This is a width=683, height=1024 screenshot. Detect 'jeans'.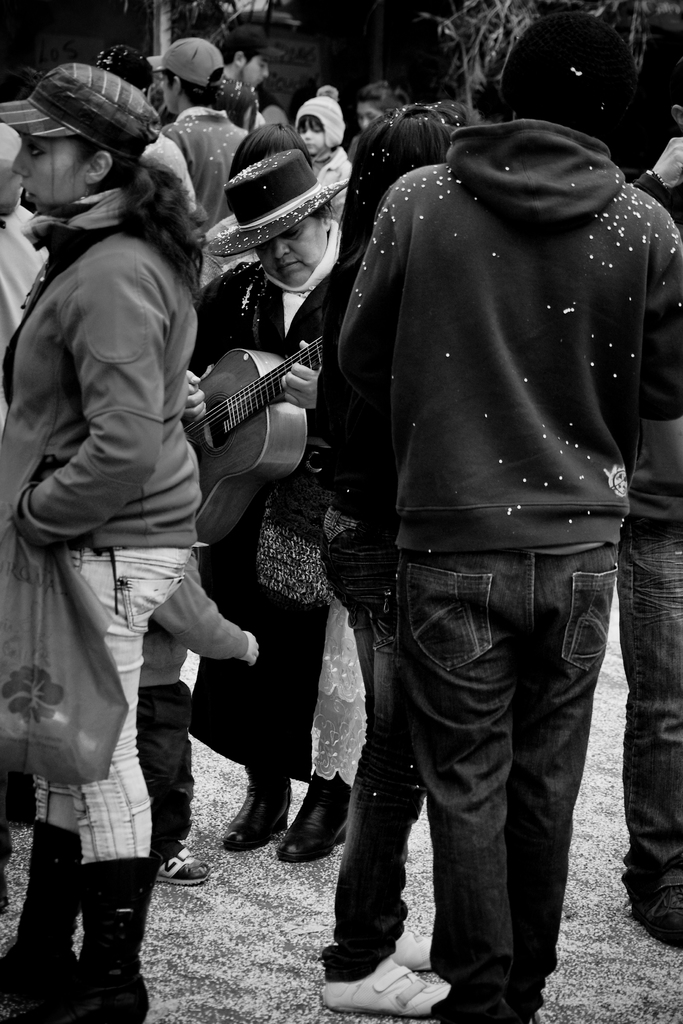
<bbox>618, 525, 682, 893</bbox>.
